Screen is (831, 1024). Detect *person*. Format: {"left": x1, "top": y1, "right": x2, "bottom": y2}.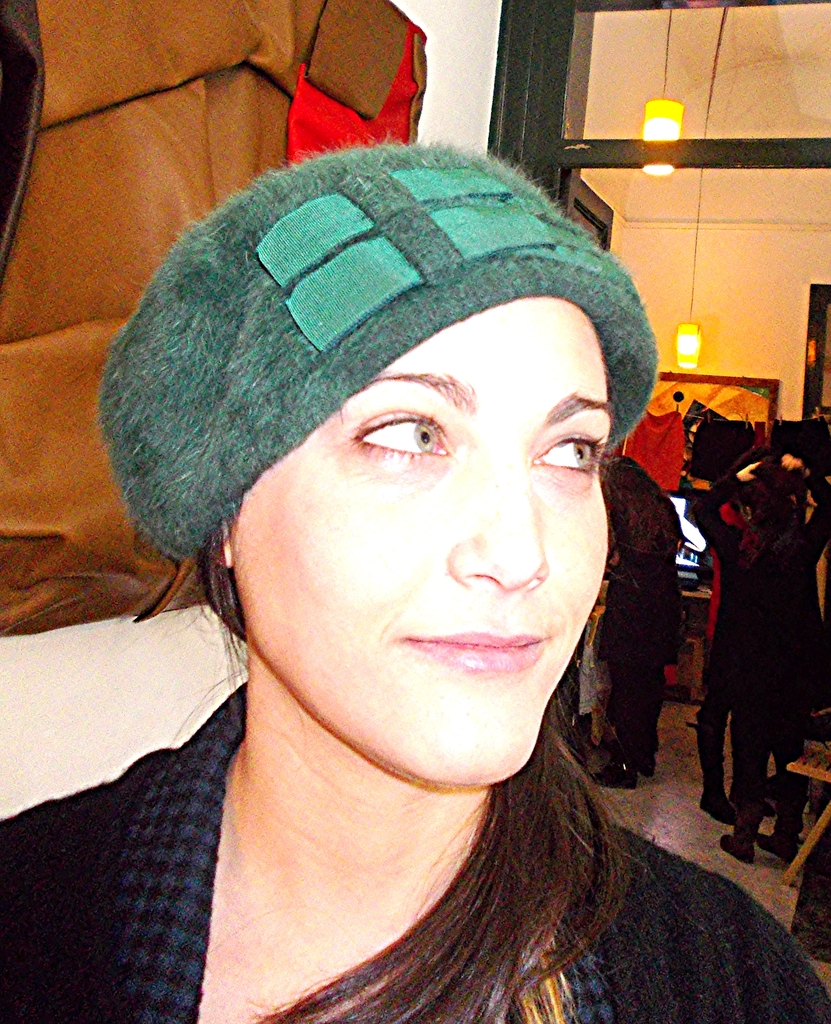
{"left": 0, "top": 140, "right": 830, "bottom": 1023}.
